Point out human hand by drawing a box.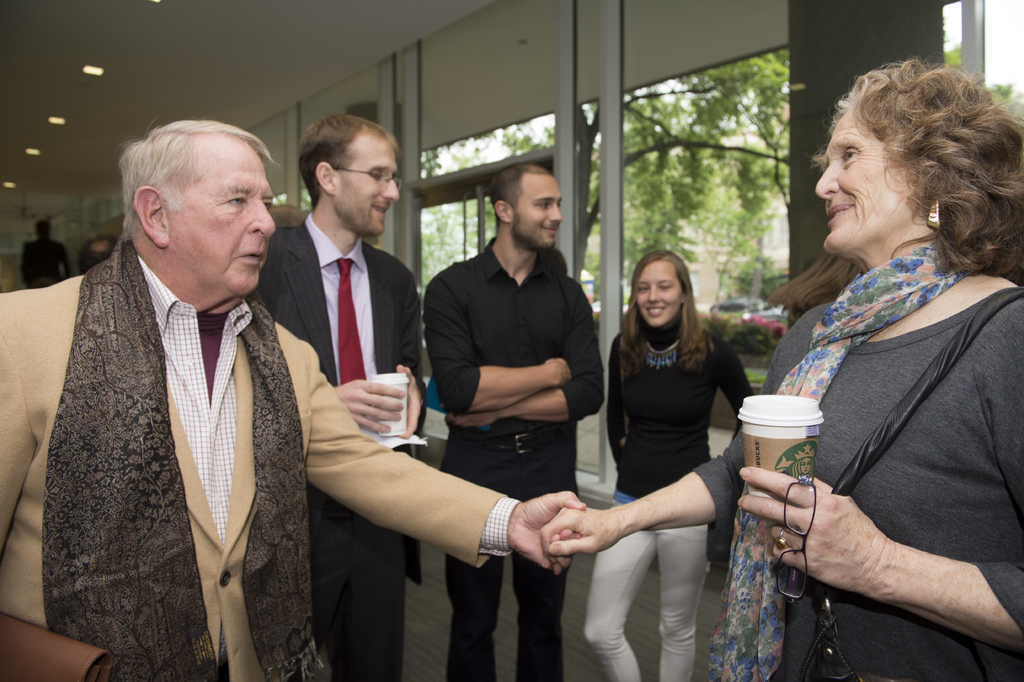
box(737, 462, 897, 596).
